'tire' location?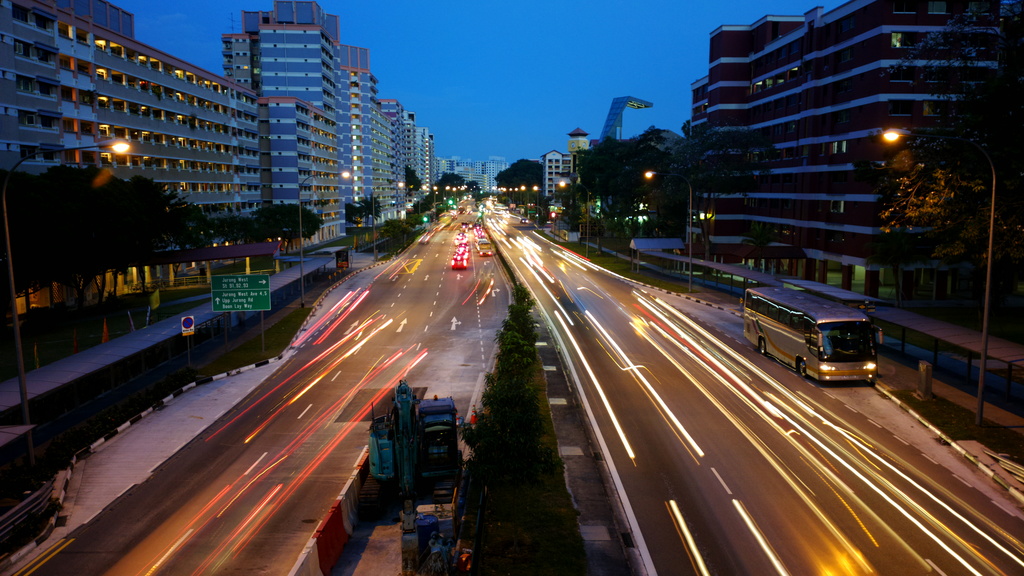
(795,357,805,380)
